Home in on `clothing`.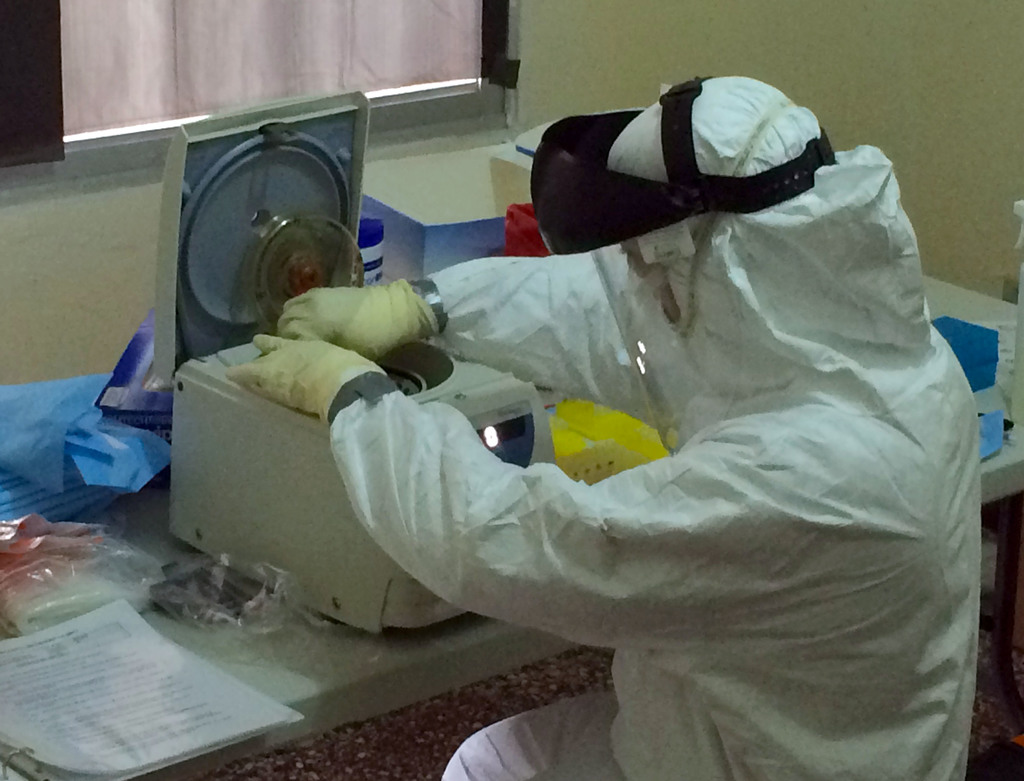
Homed in at Rect(226, 69, 979, 780).
